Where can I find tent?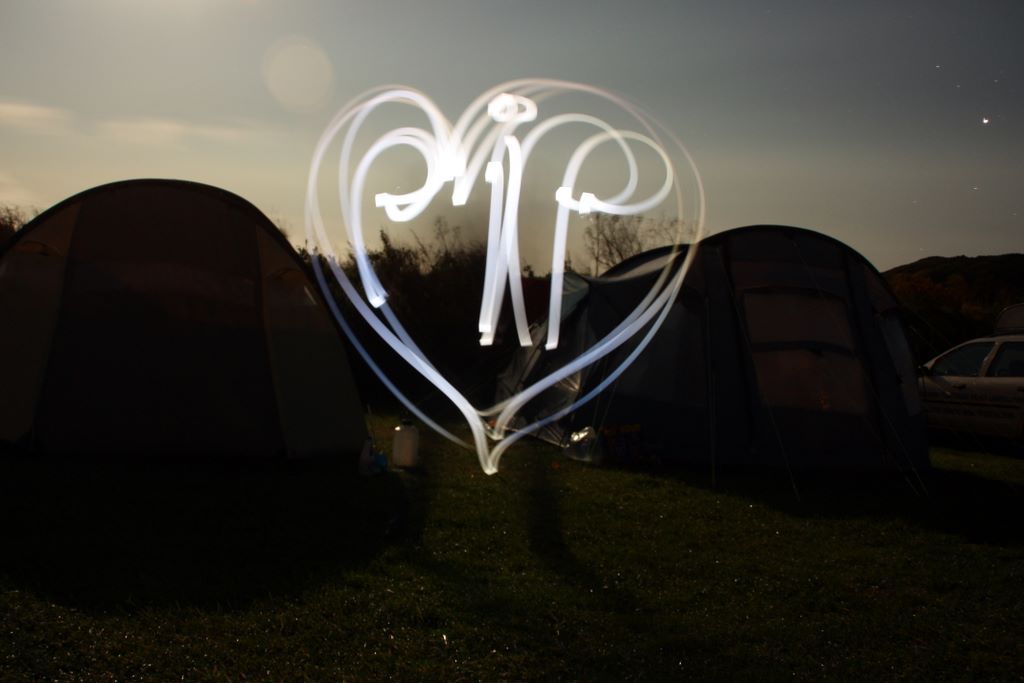
You can find it at <region>0, 170, 370, 468</region>.
